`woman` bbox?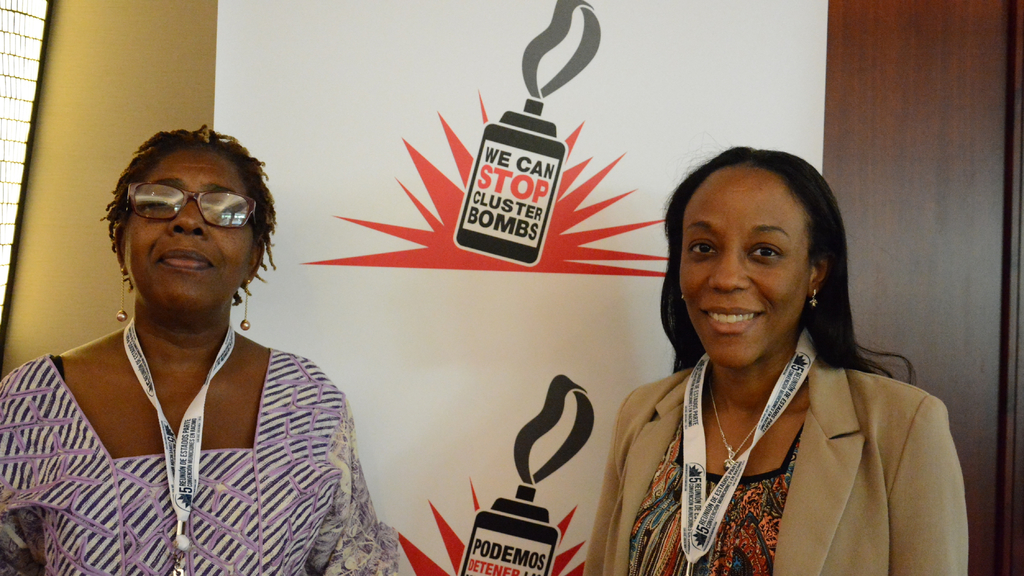
{"left": 0, "top": 118, "right": 409, "bottom": 575}
